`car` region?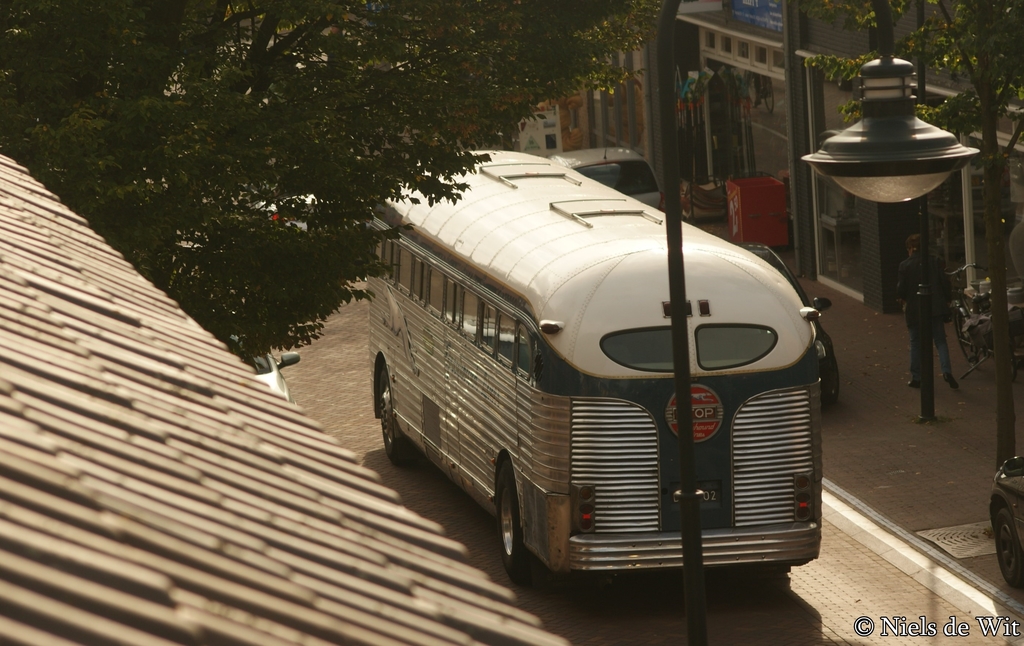
{"x1": 541, "y1": 138, "x2": 666, "y2": 204}
